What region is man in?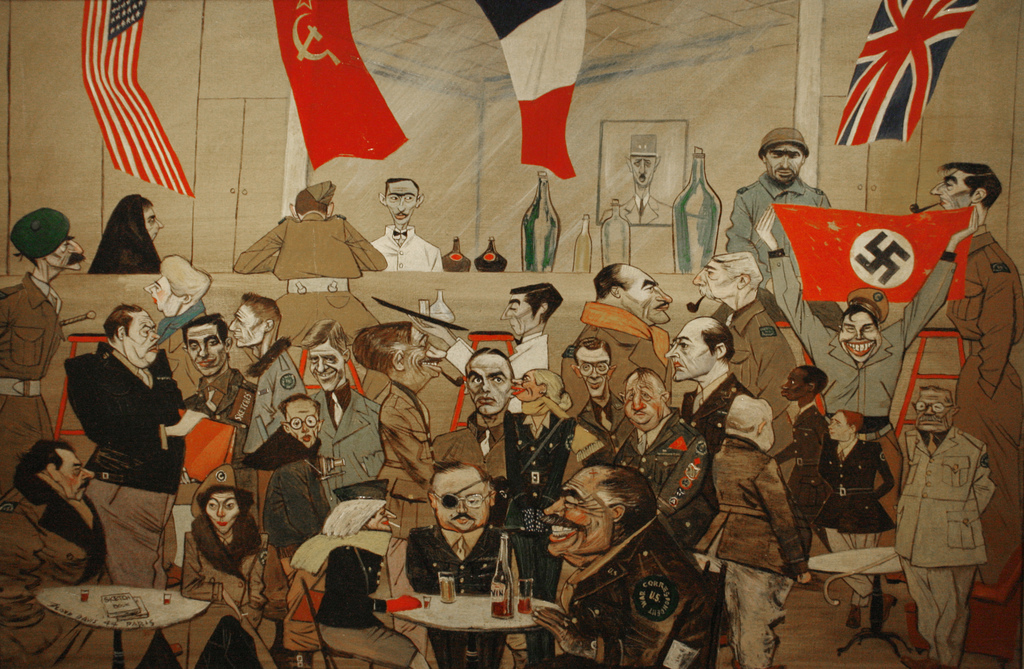
776 367 831 554.
